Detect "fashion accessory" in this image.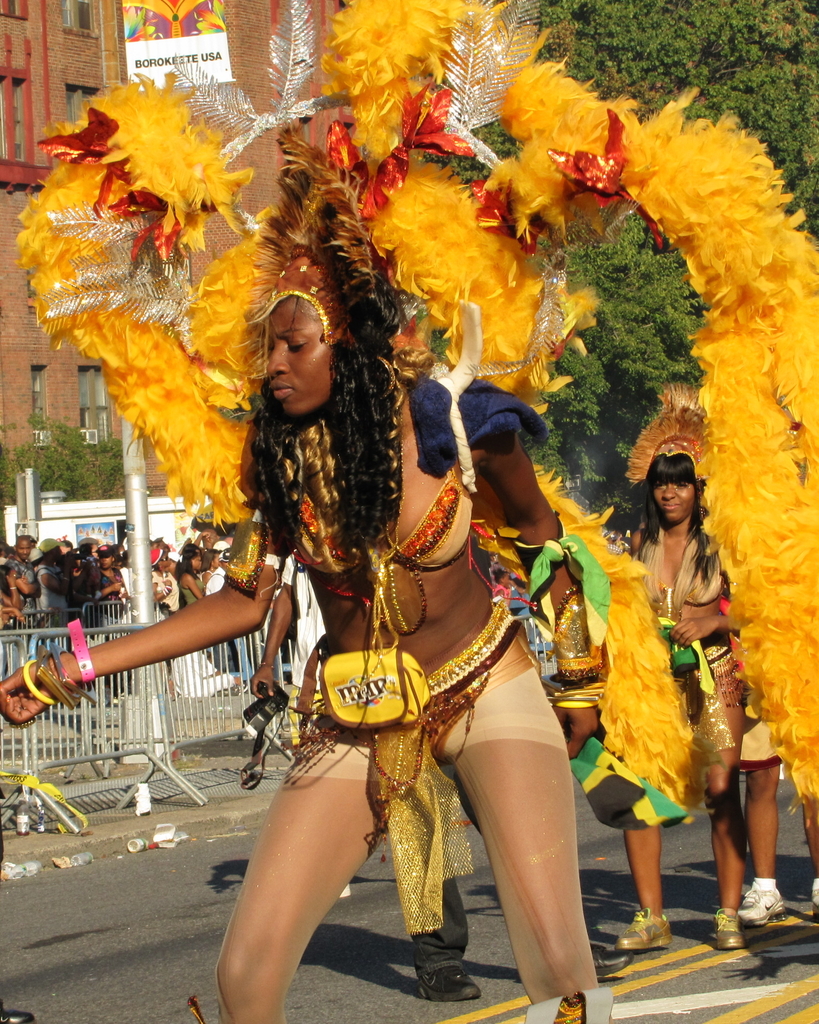
Detection: 220,518,265,593.
